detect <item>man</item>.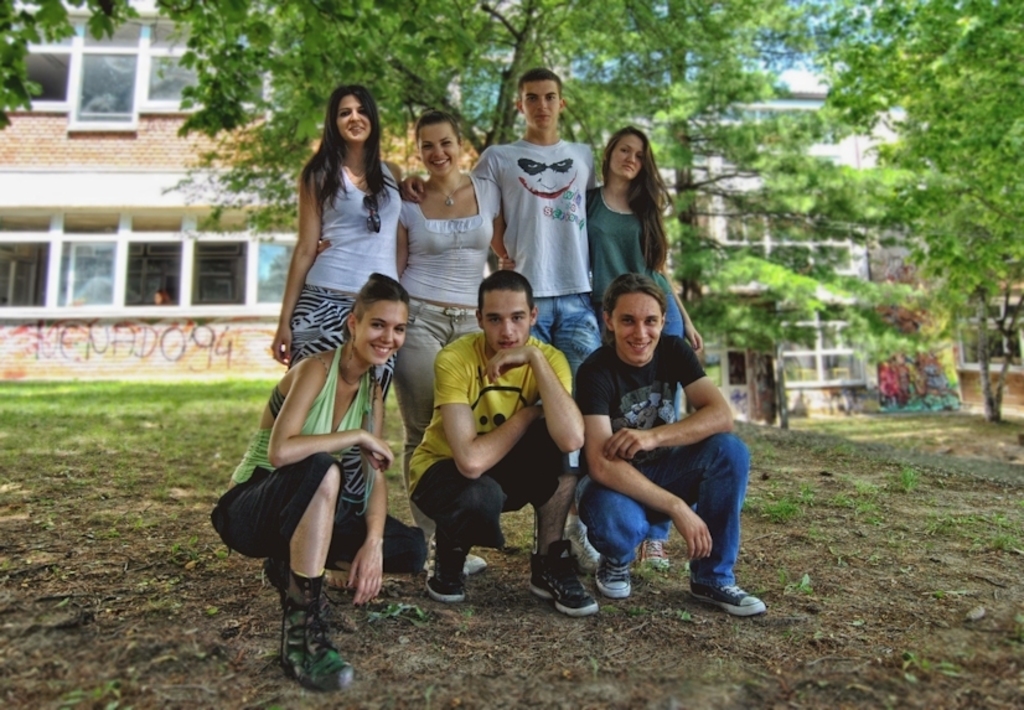
Detected at BBox(576, 274, 767, 620).
